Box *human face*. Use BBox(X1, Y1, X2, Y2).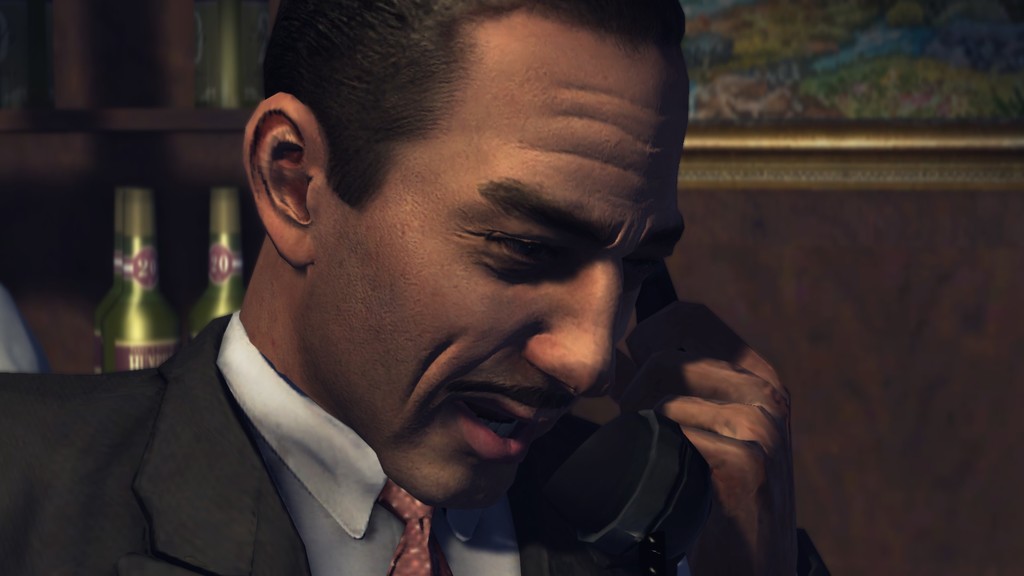
BBox(315, 46, 681, 492).
